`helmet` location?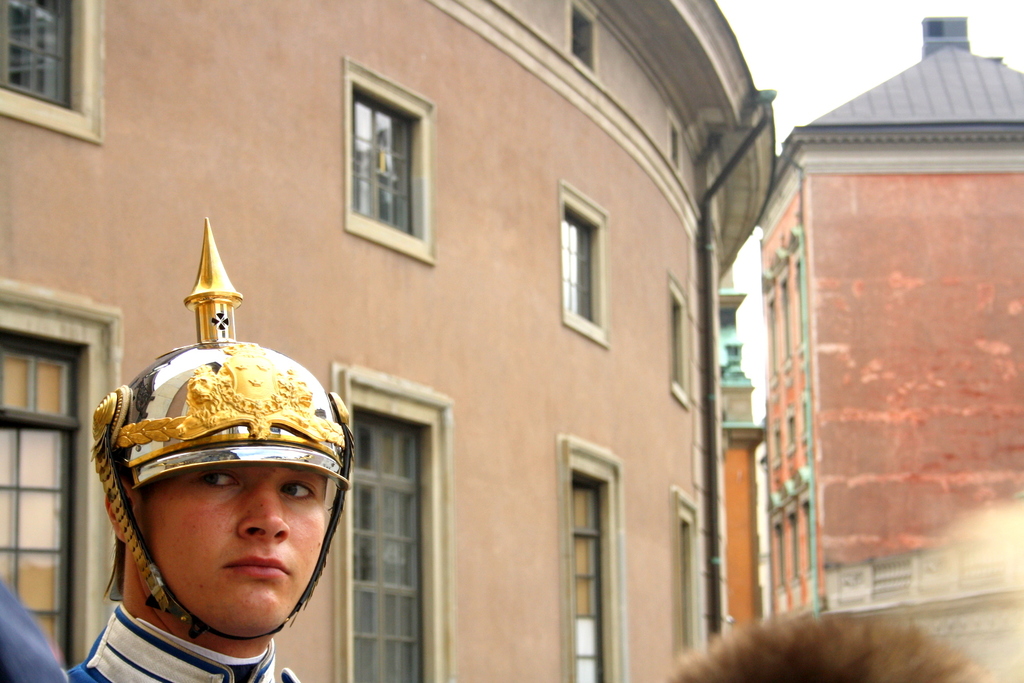
x1=99 y1=217 x2=358 y2=647
